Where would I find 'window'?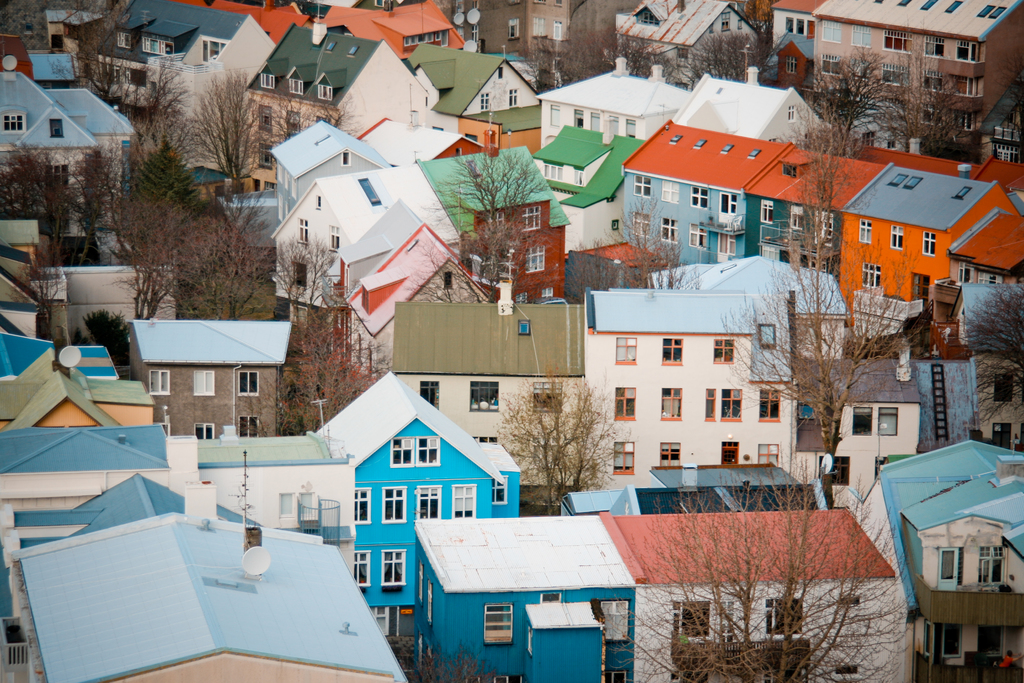
At bbox=[611, 673, 630, 682].
